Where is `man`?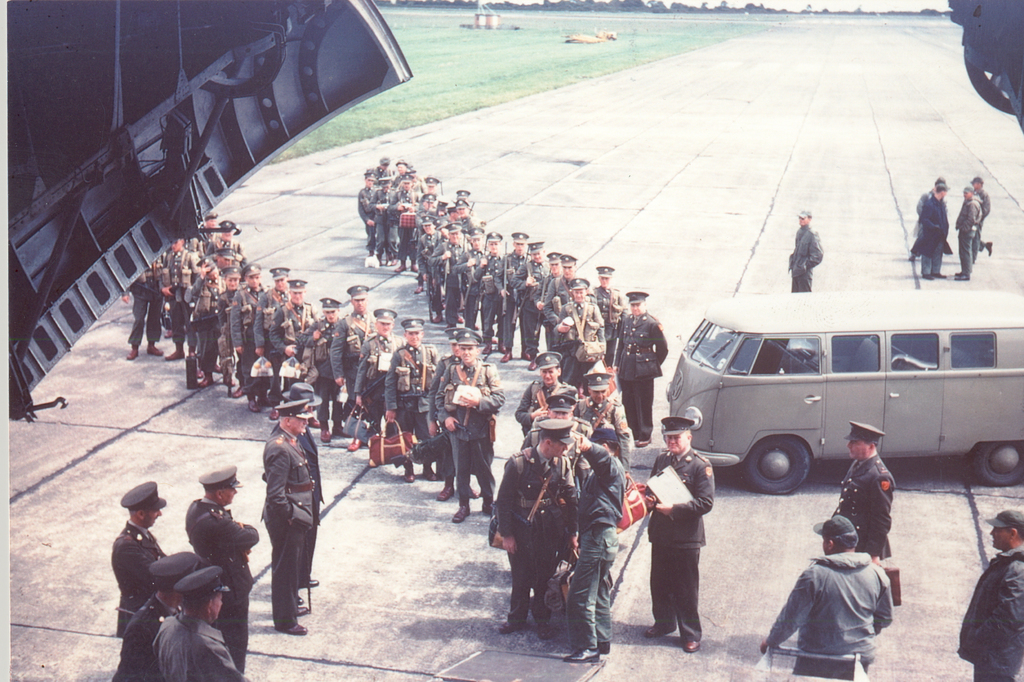
l=758, t=514, r=897, b=681.
